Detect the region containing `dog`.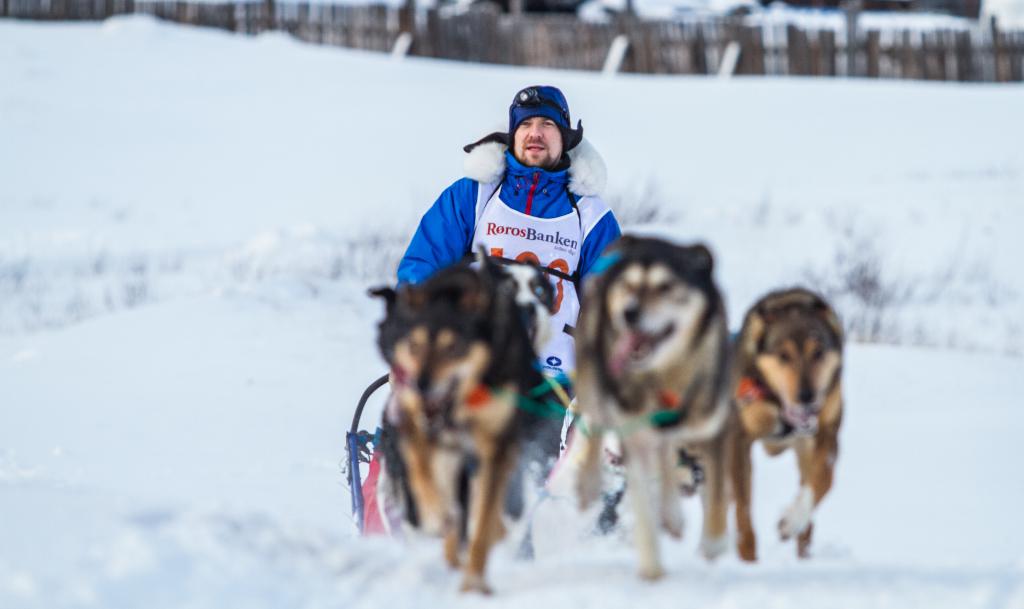
{"left": 573, "top": 232, "right": 743, "bottom": 581}.
